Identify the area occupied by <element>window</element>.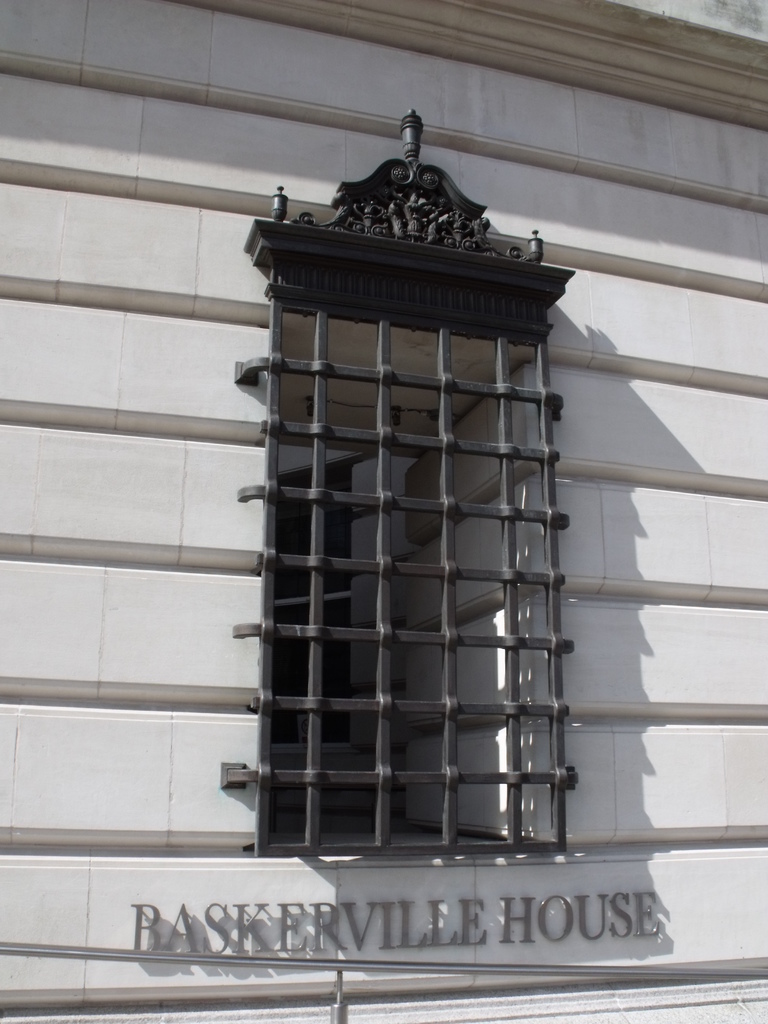
Area: [218,108,580,858].
